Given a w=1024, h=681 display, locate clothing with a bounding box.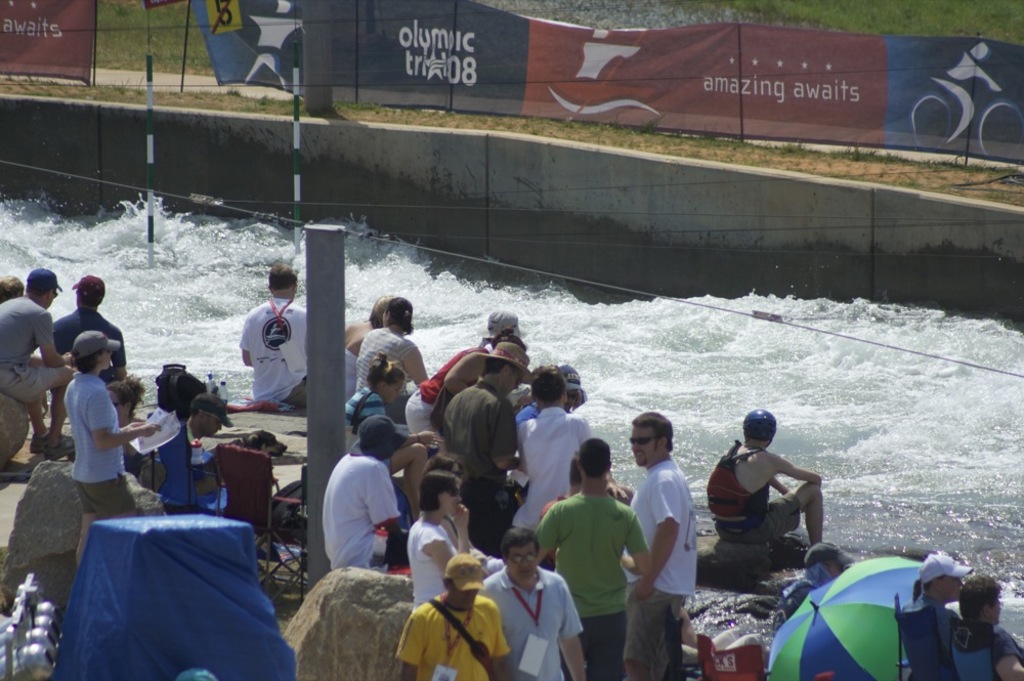
Located: 352, 324, 423, 386.
